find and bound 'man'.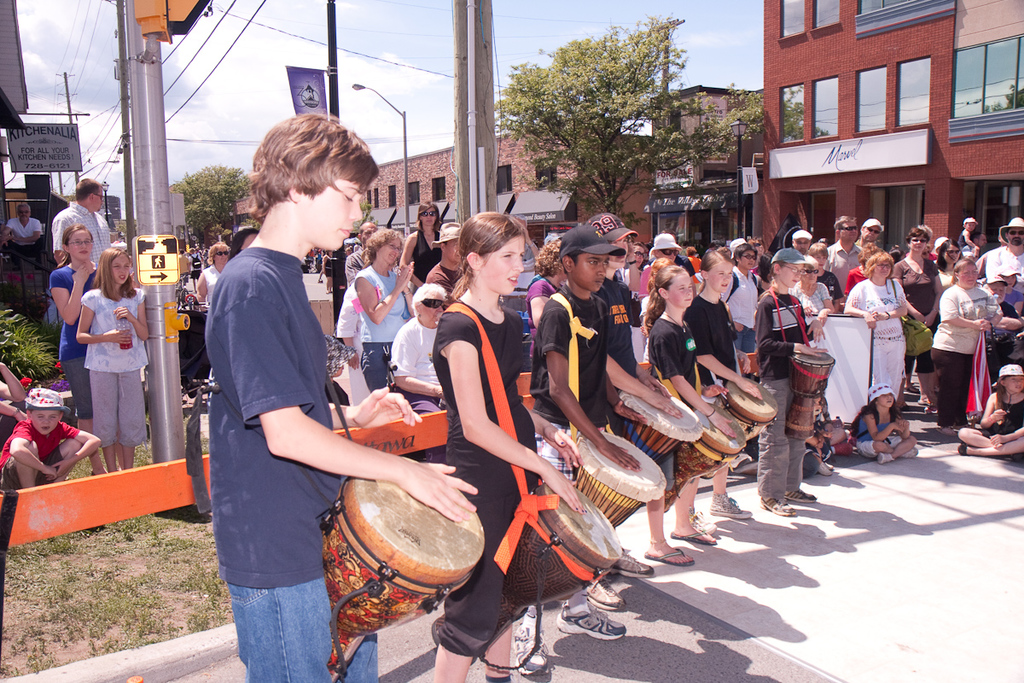
Bound: [x1=344, y1=223, x2=379, y2=300].
